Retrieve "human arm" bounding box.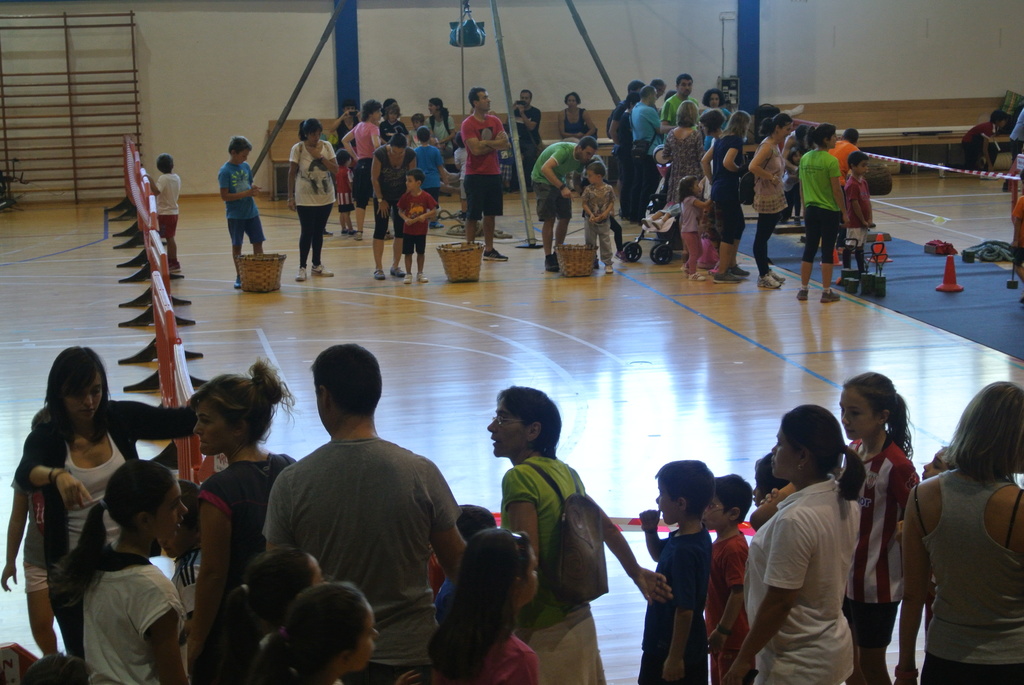
Bounding box: 600:497:663:610.
